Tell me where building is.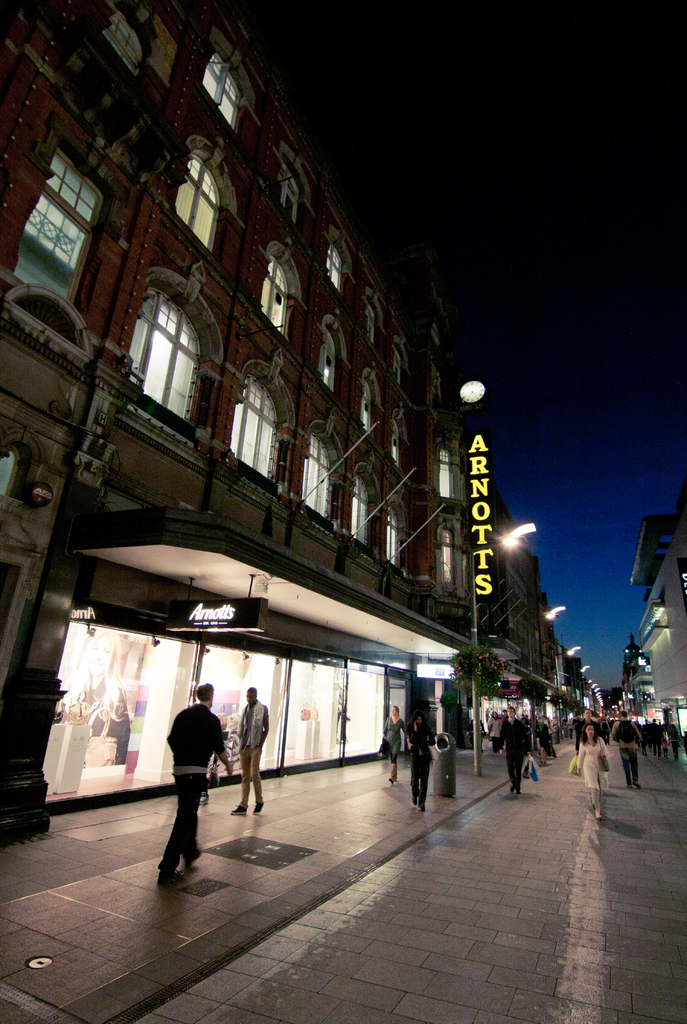
building is at [0, 12, 578, 832].
